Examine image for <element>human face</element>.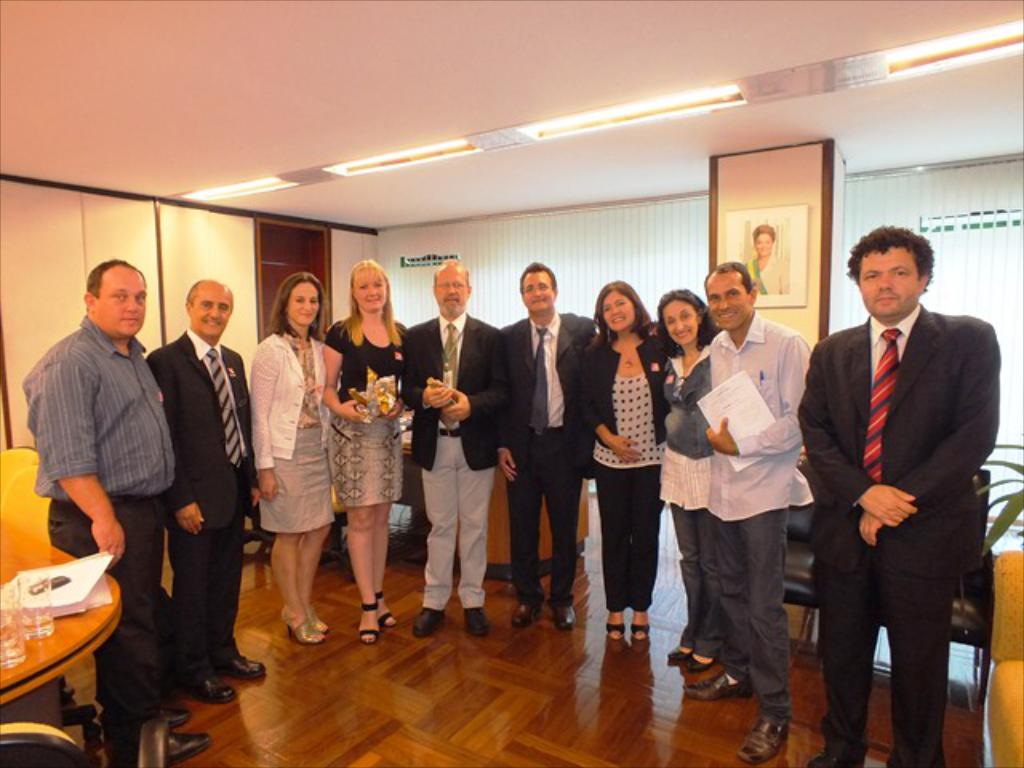
Examination result: x1=755, y1=234, x2=773, y2=256.
